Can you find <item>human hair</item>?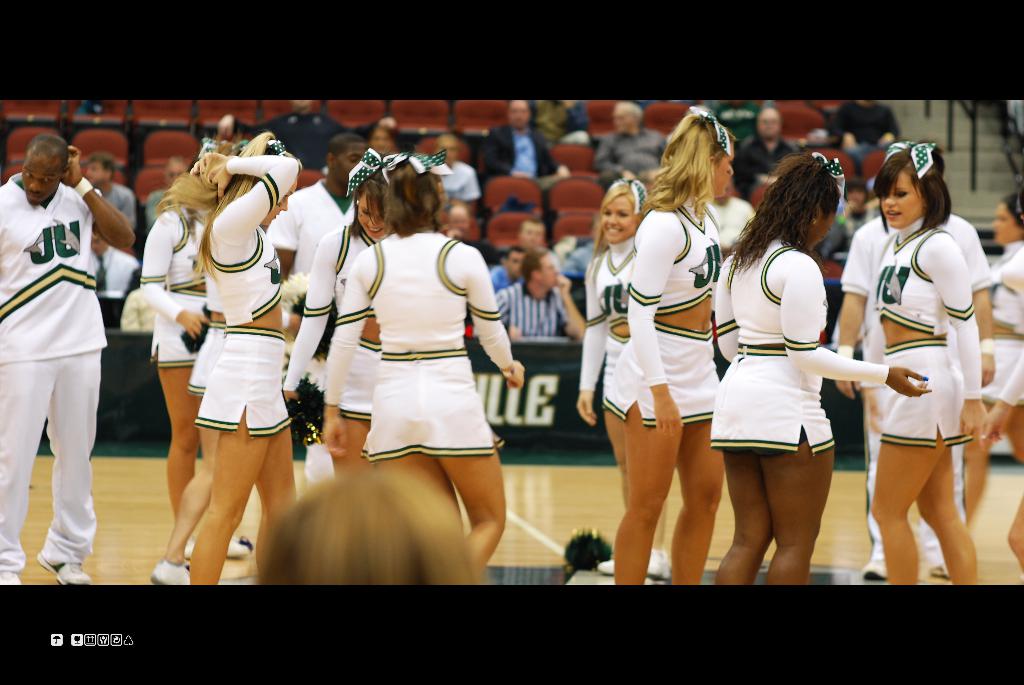
Yes, bounding box: left=506, top=245, right=527, bottom=262.
